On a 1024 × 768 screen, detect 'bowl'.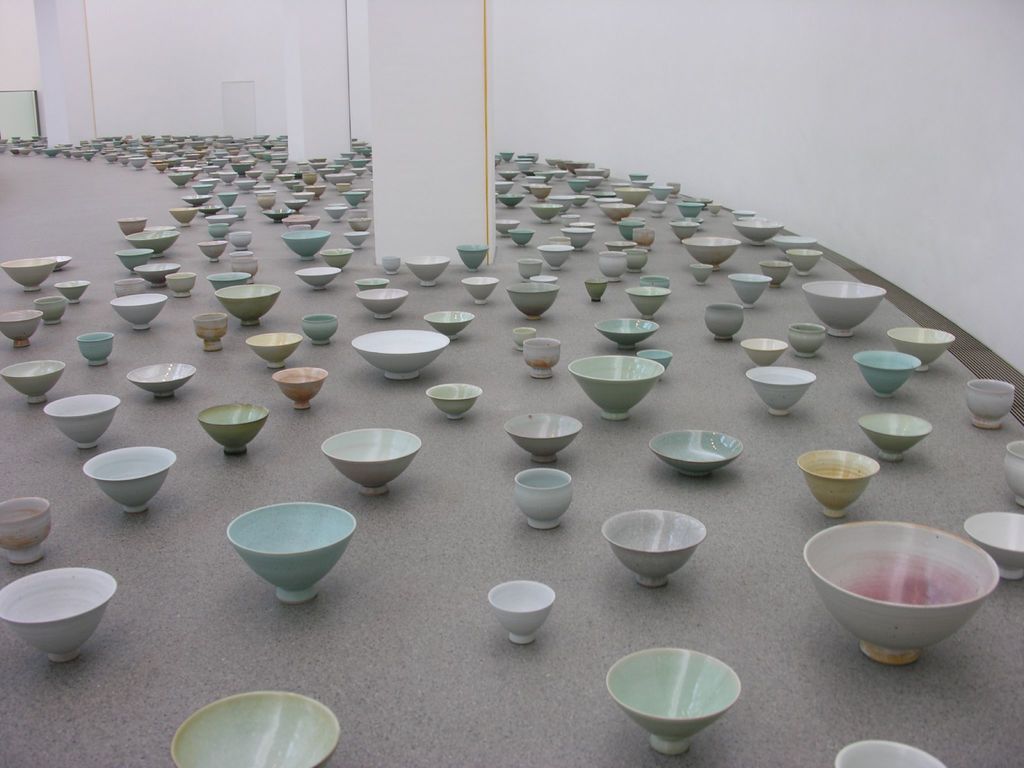
{"left": 76, "top": 333, "right": 113, "bottom": 368}.
